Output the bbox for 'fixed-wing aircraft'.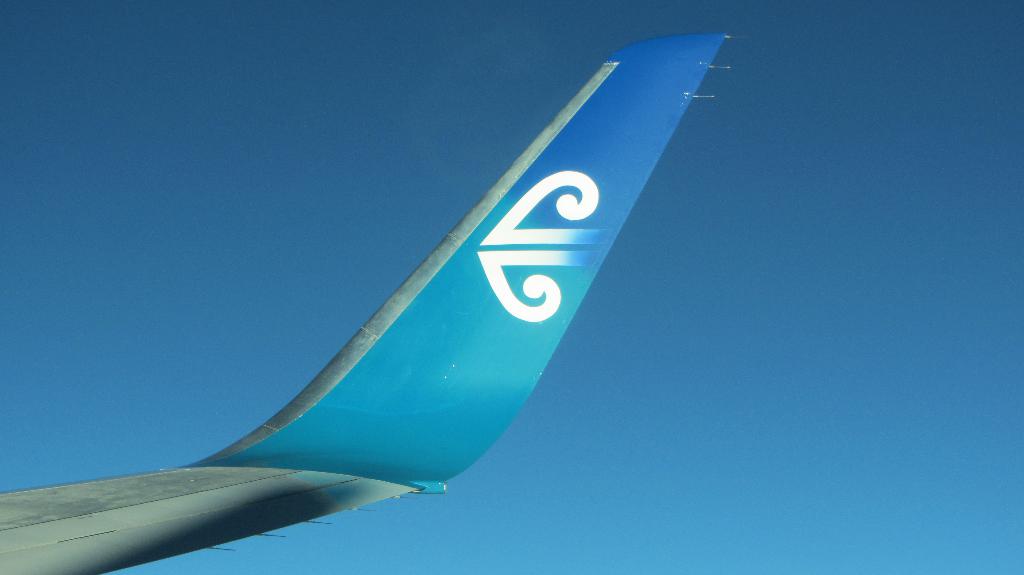
<box>1,29,749,574</box>.
